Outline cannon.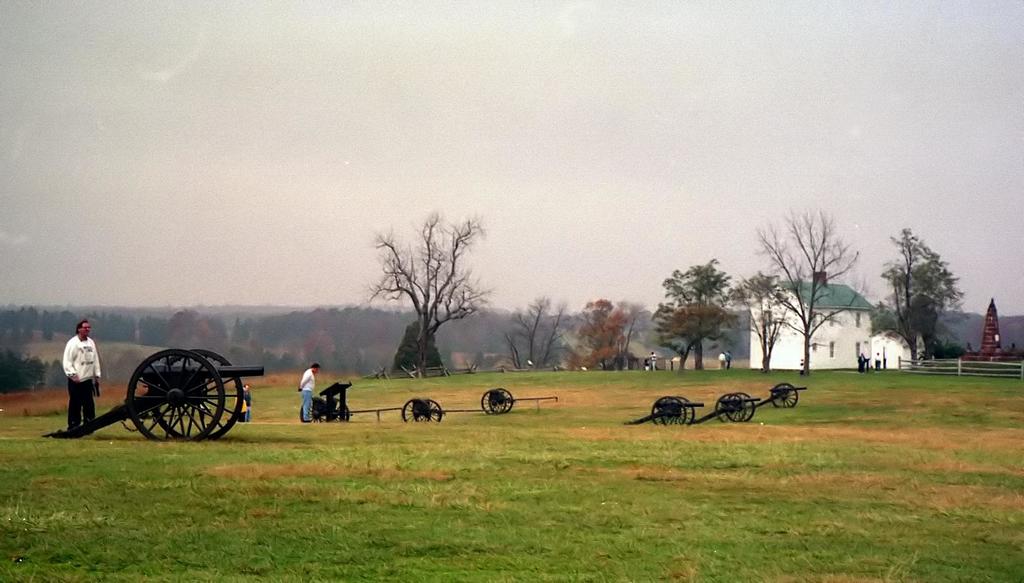
Outline: bbox=(41, 348, 265, 445).
